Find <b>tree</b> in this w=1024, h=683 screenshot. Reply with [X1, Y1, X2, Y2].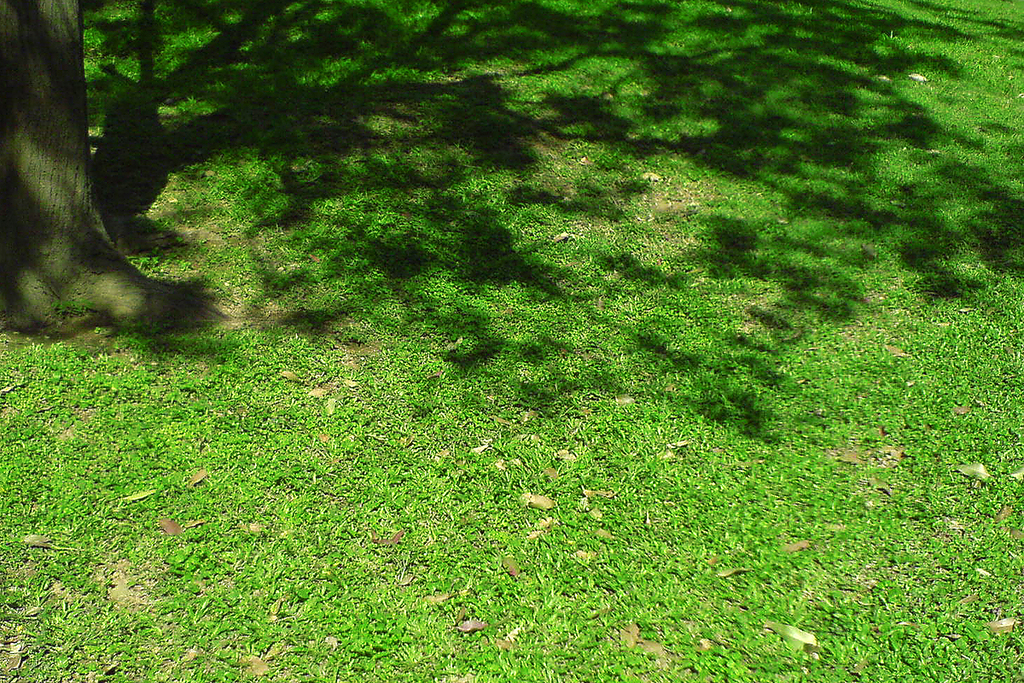
[0, 1, 200, 333].
